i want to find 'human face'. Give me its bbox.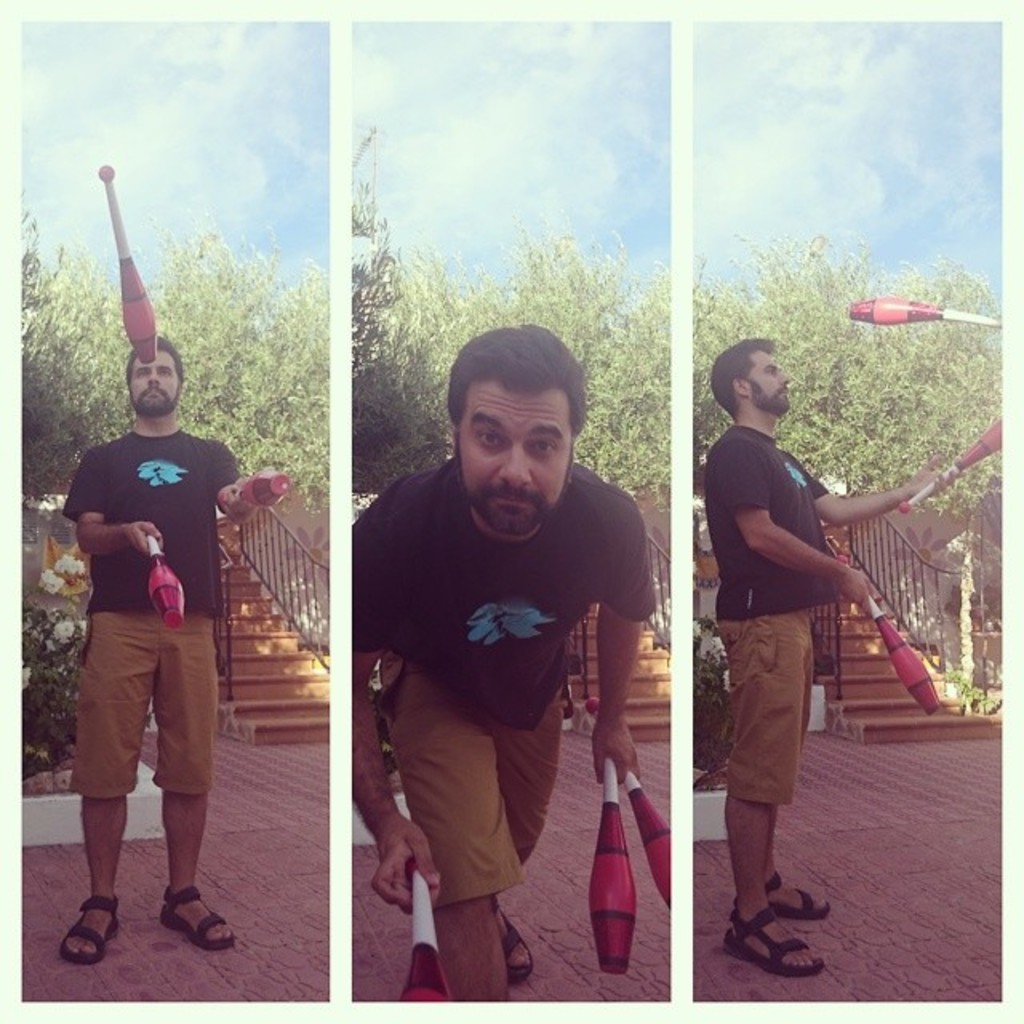
{"left": 126, "top": 344, "right": 181, "bottom": 421}.
